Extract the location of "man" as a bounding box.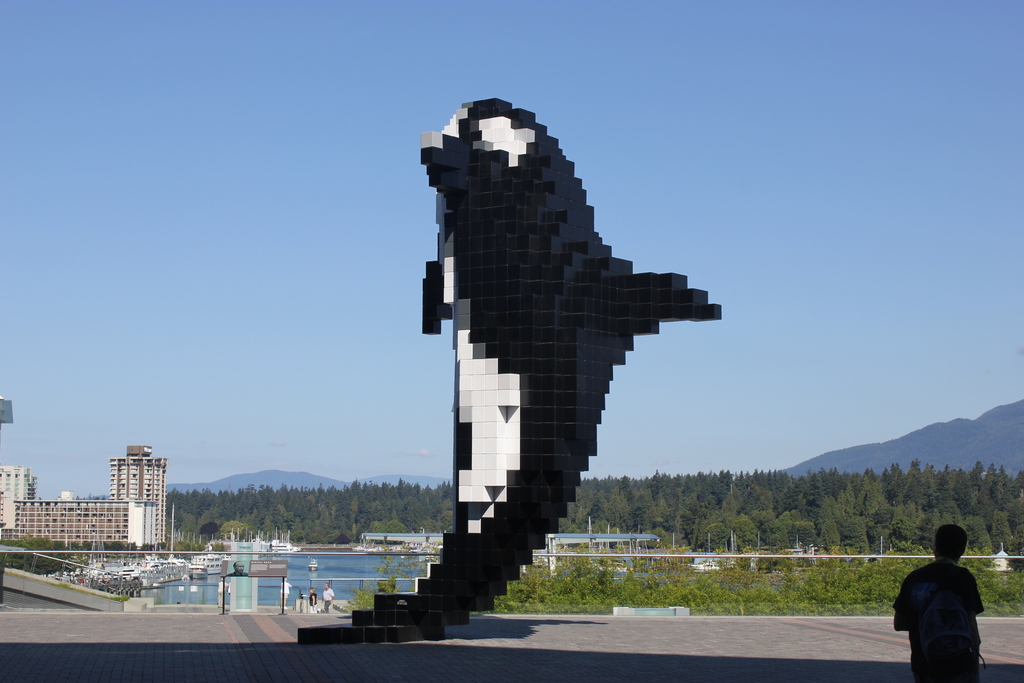
bbox(281, 577, 291, 609).
